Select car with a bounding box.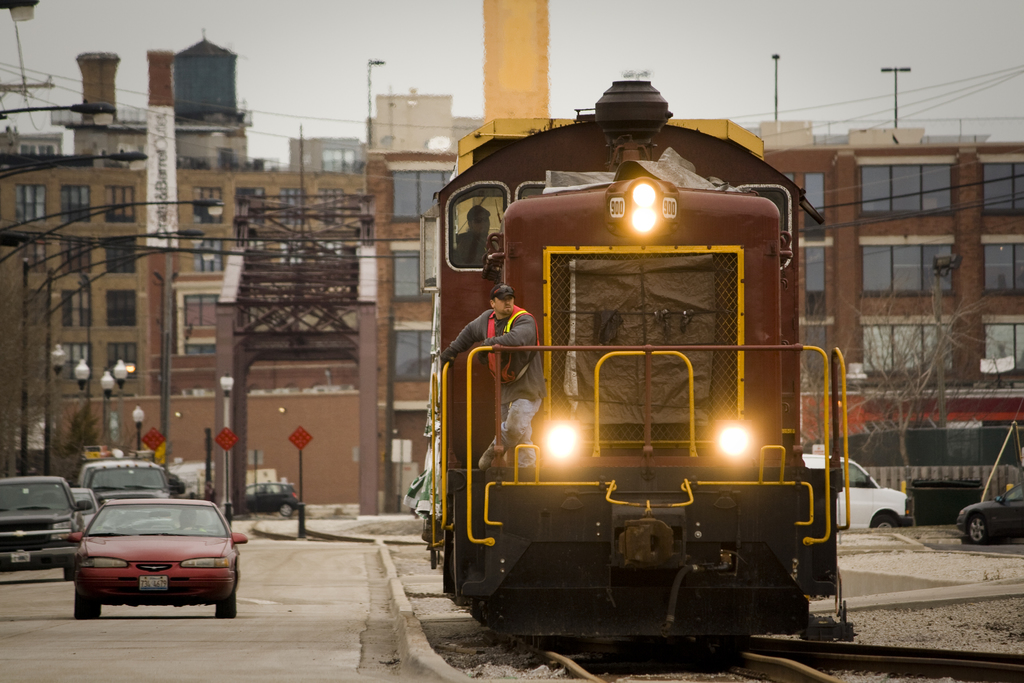
Rect(52, 490, 237, 620).
